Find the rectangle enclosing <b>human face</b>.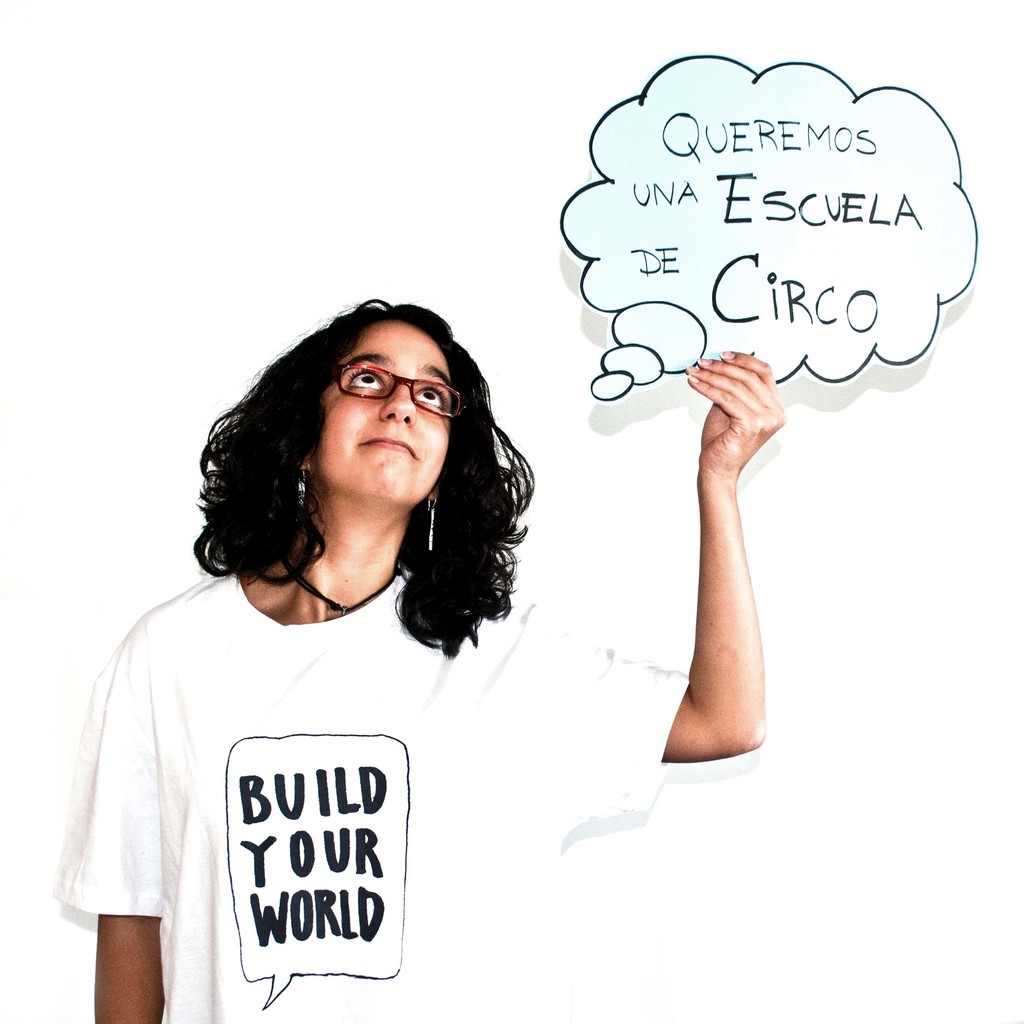
326,330,454,501.
